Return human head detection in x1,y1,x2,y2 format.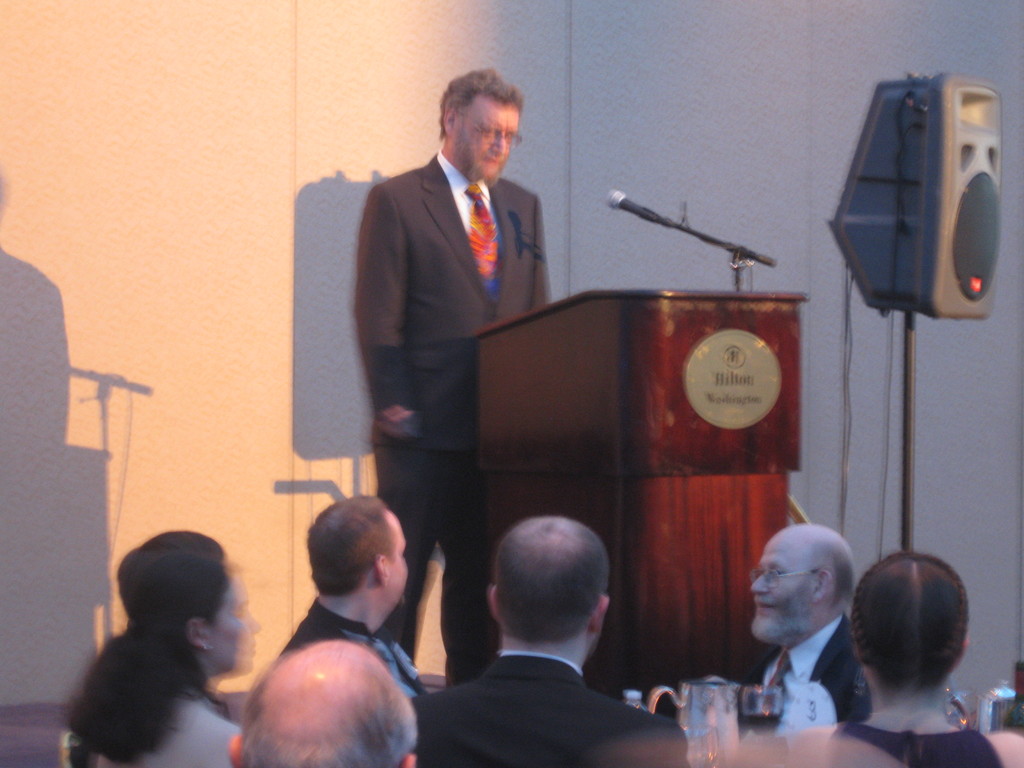
228,640,413,767.
